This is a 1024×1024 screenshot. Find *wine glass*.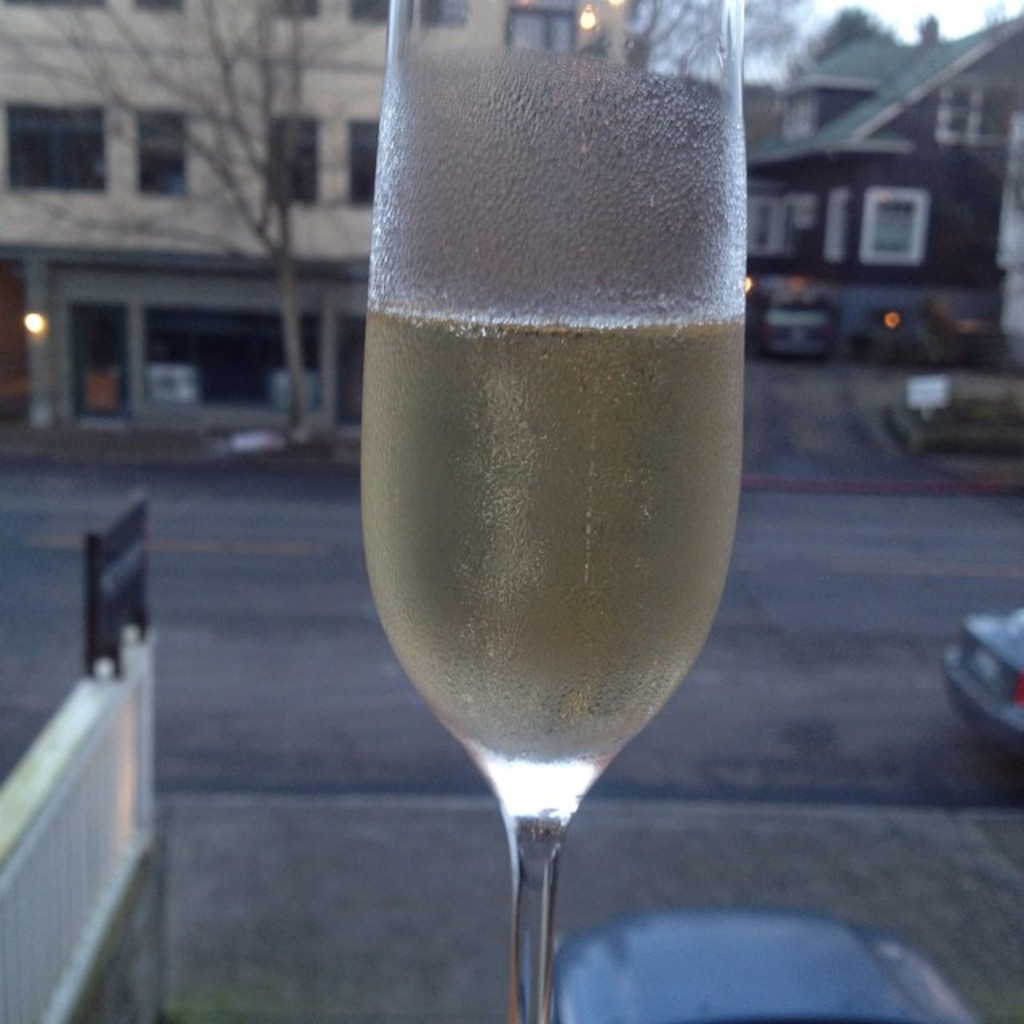
Bounding box: box=[358, 0, 749, 1022].
